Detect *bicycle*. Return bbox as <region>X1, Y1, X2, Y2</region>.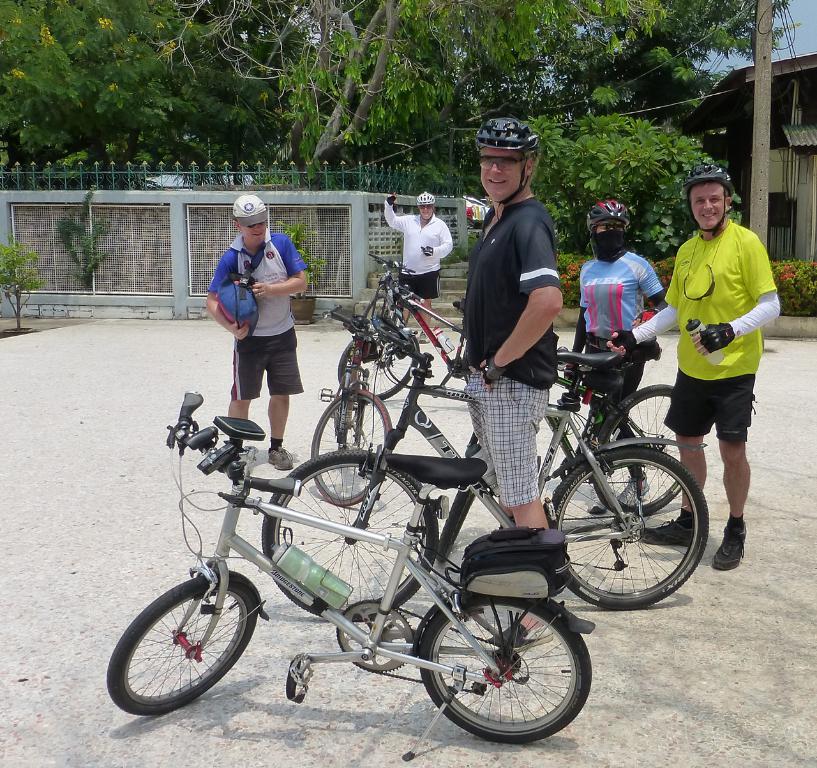
<region>113, 385, 603, 753</region>.
